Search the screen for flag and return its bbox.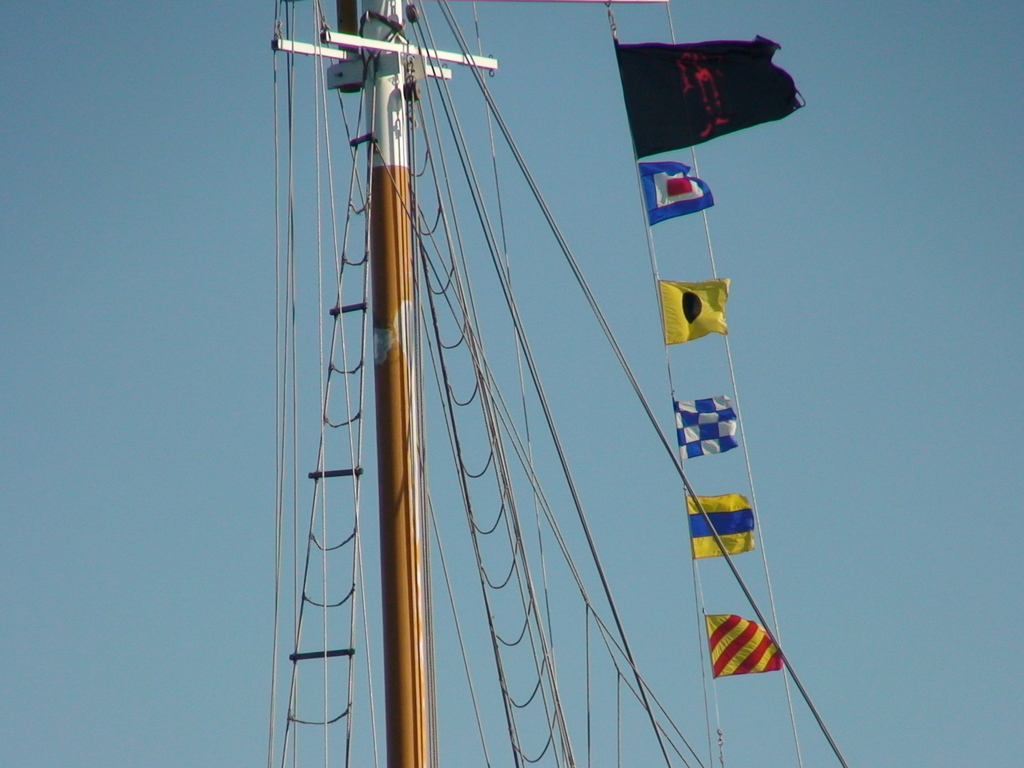
Found: bbox(673, 400, 739, 458).
